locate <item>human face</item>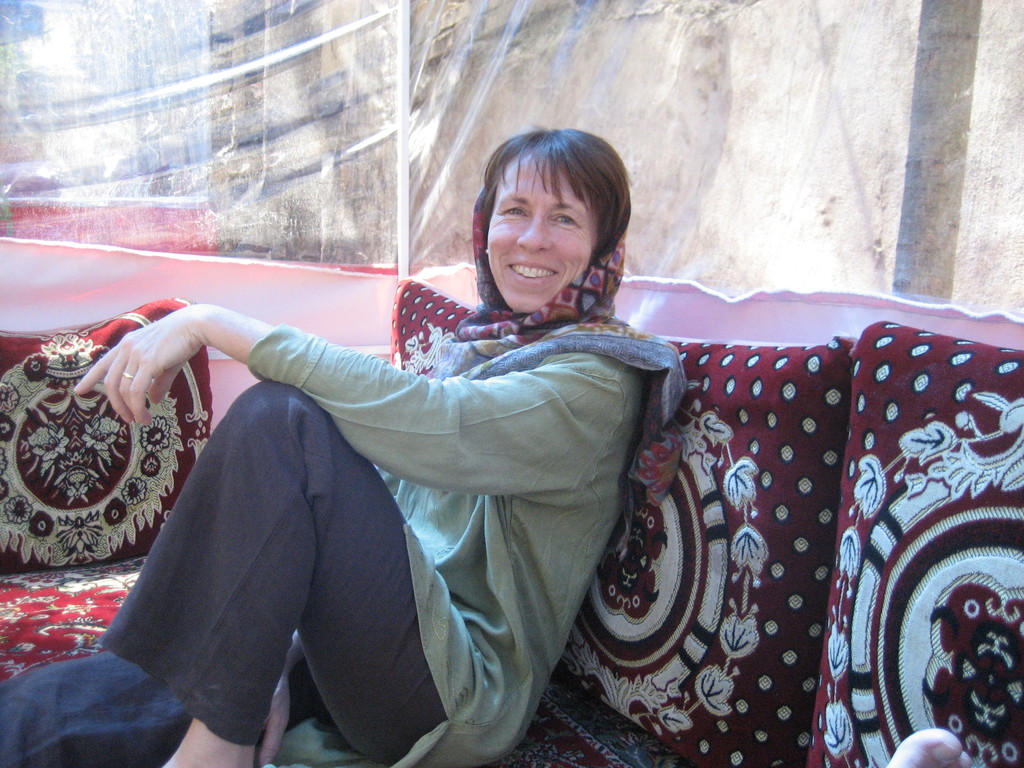
locate(488, 148, 597, 349)
